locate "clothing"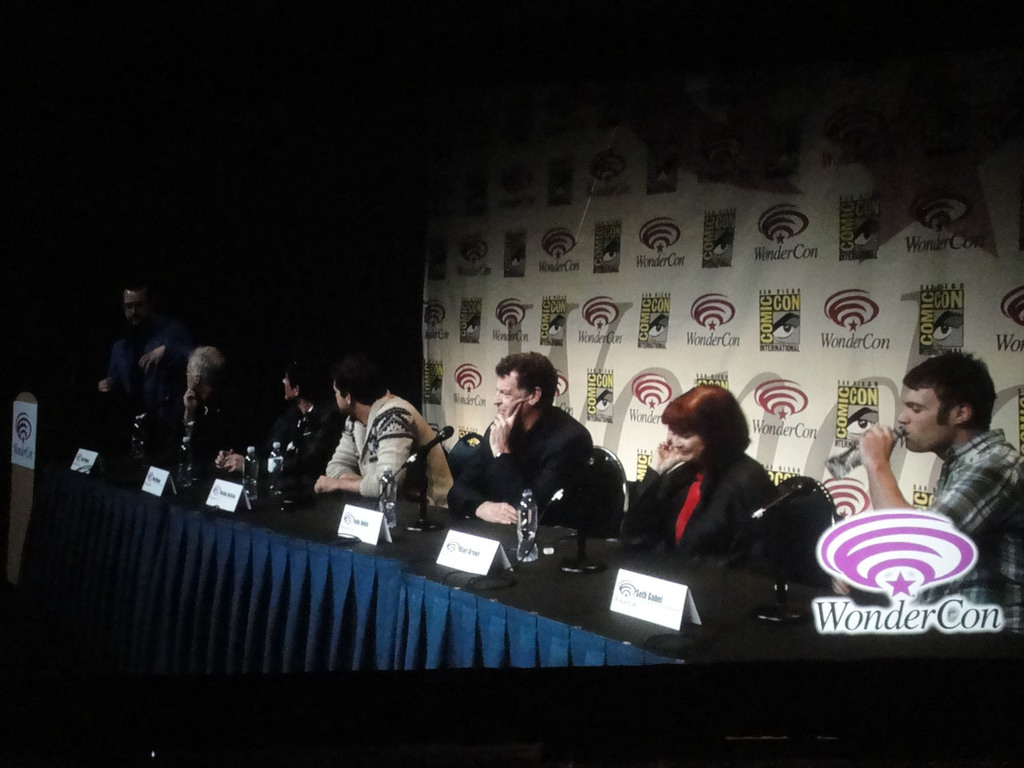
[450,404,590,520]
